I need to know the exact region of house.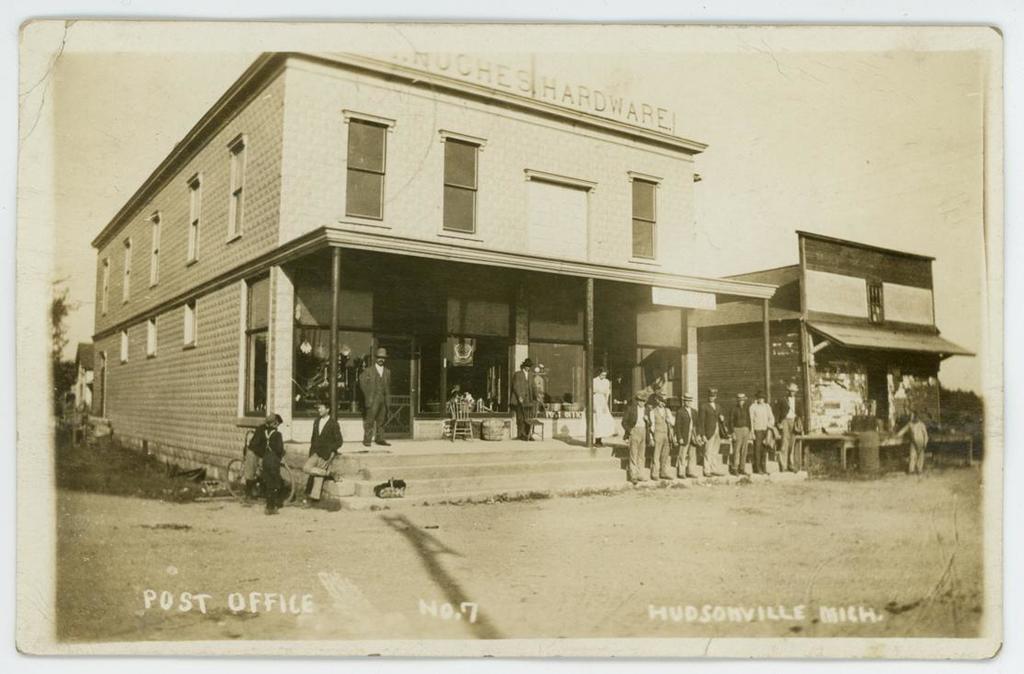
Region: rect(693, 233, 977, 467).
